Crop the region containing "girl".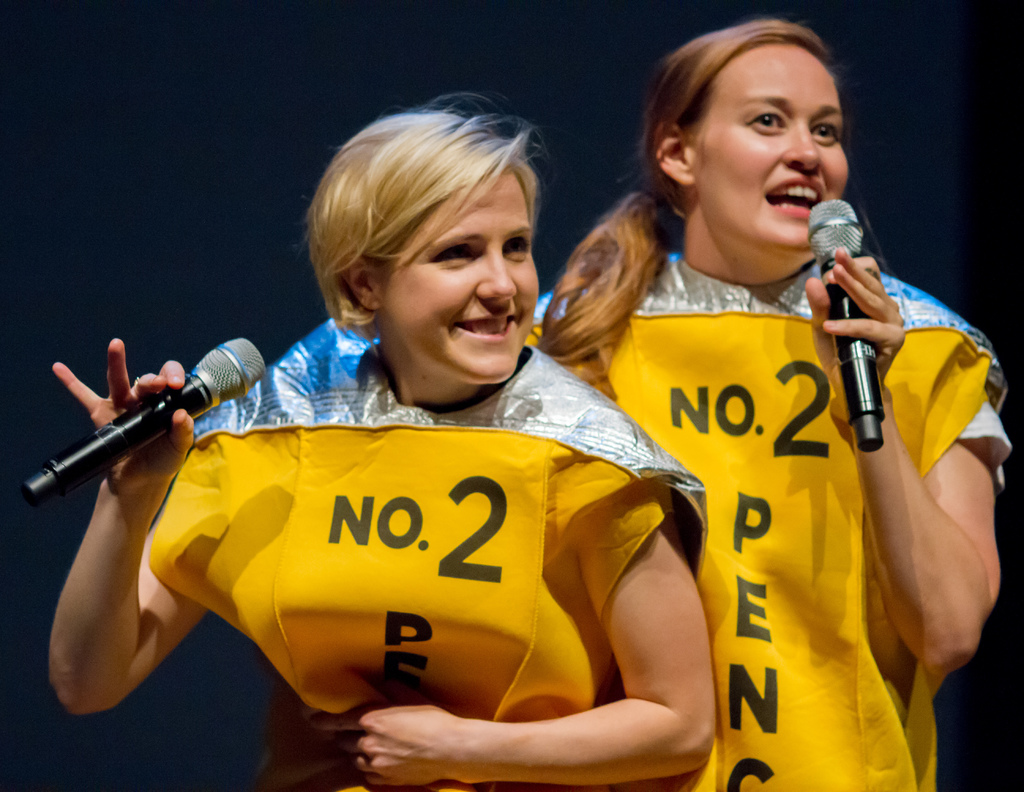
Crop region: pyautogui.locateOnScreen(55, 92, 719, 791).
